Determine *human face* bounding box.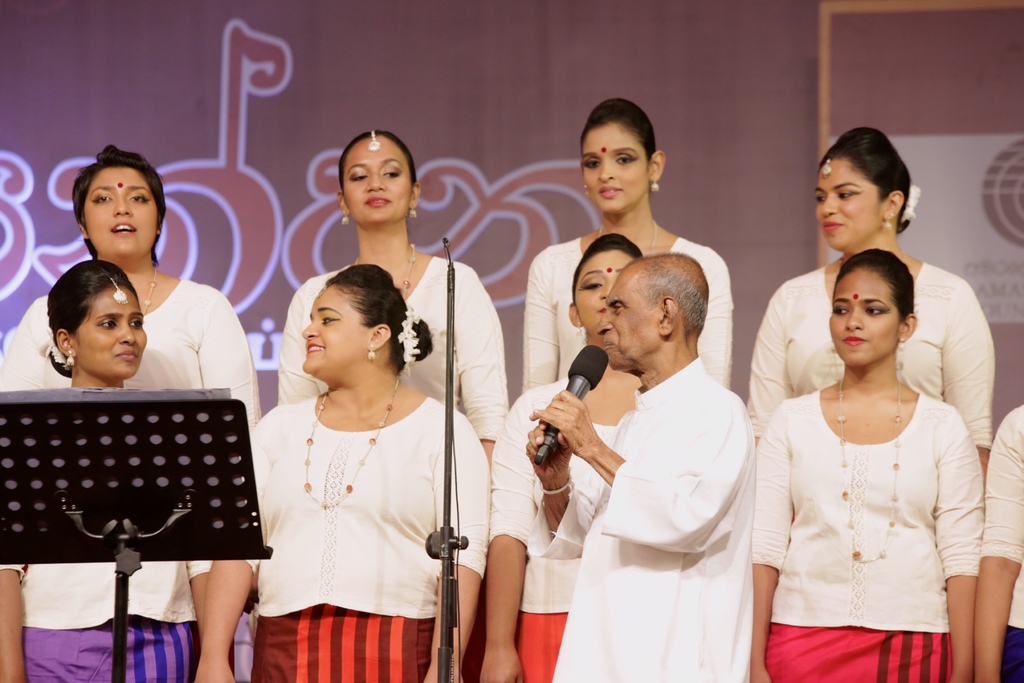
Determined: locate(303, 281, 368, 373).
